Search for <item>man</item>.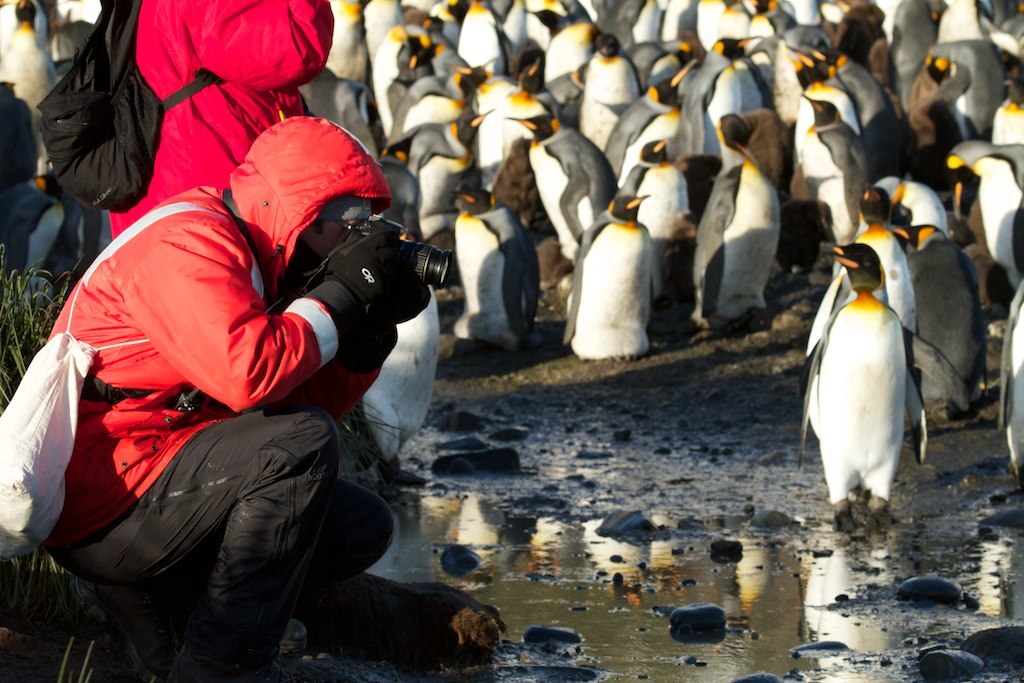
Found at box(28, 54, 452, 671).
